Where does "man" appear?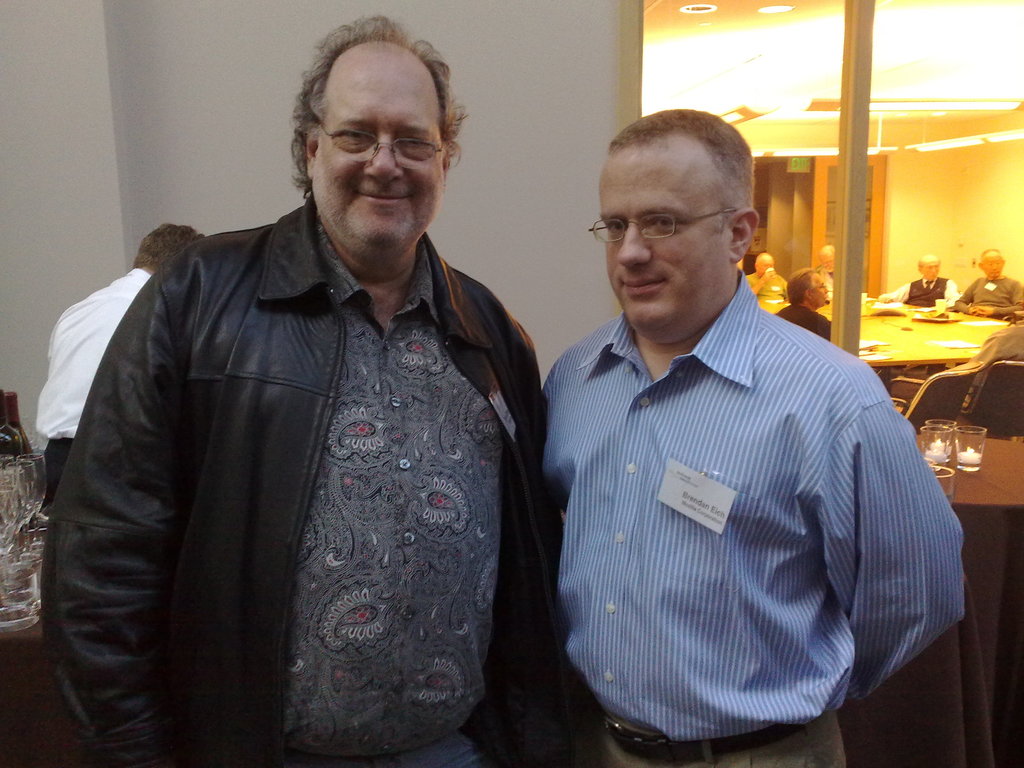
Appears at (x1=530, y1=99, x2=944, y2=764).
